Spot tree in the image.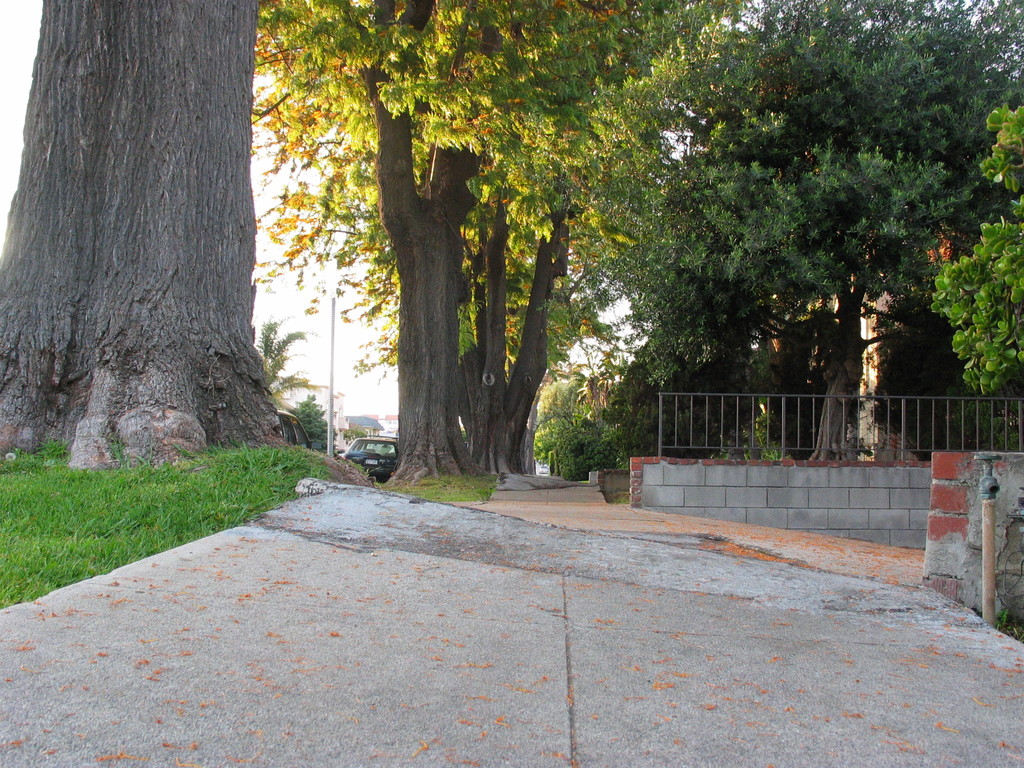
tree found at (250,0,738,481).
